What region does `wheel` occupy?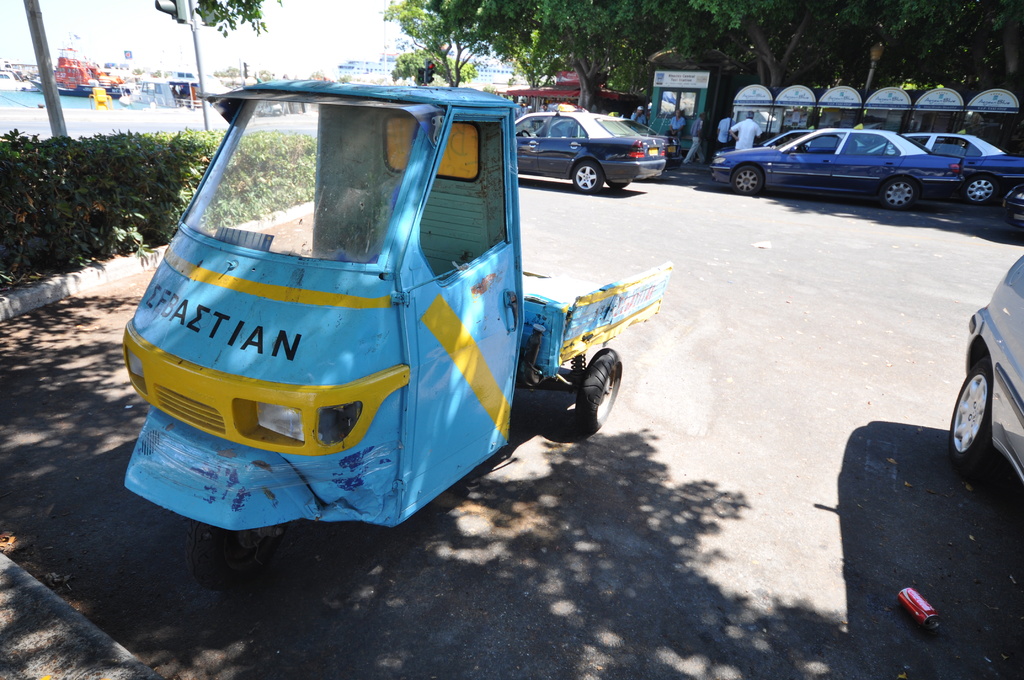
bbox(877, 177, 918, 211).
